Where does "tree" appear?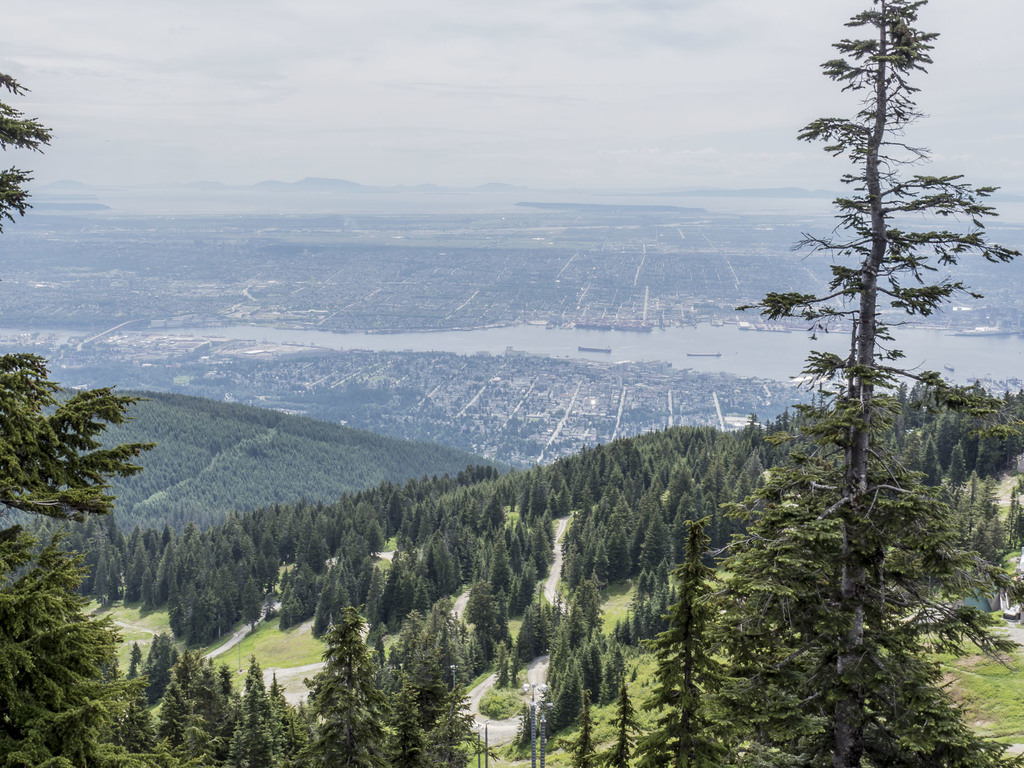
Appears at detection(304, 607, 381, 767).
